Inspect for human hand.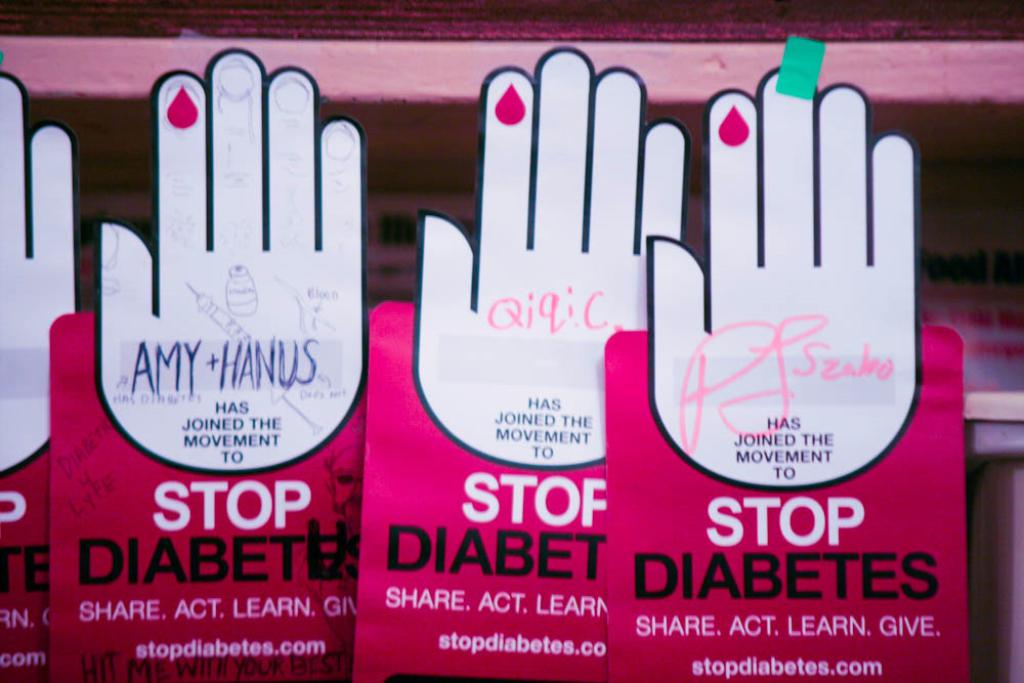
Inspection: <region>646, 67, 924, 487</region>.
